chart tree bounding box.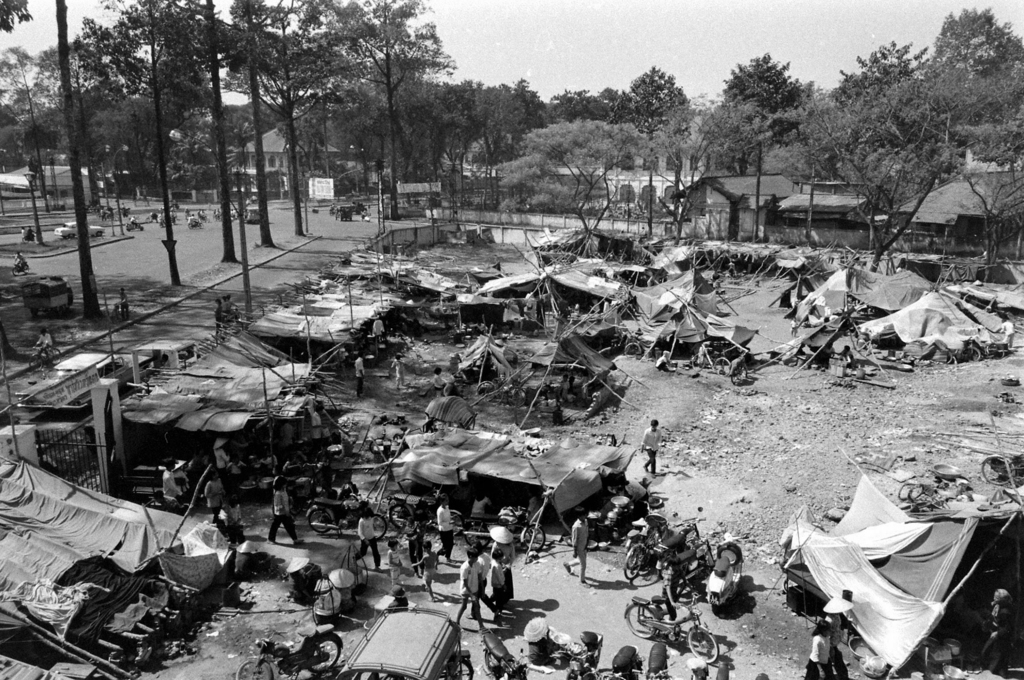
Charted: box(506, 75, 546, 131).
